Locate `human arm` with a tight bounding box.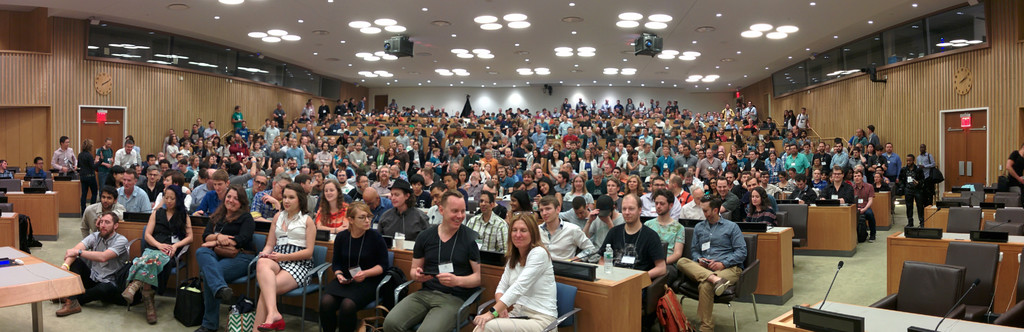
x1=912 y1=169 x2=928 y2=188.
